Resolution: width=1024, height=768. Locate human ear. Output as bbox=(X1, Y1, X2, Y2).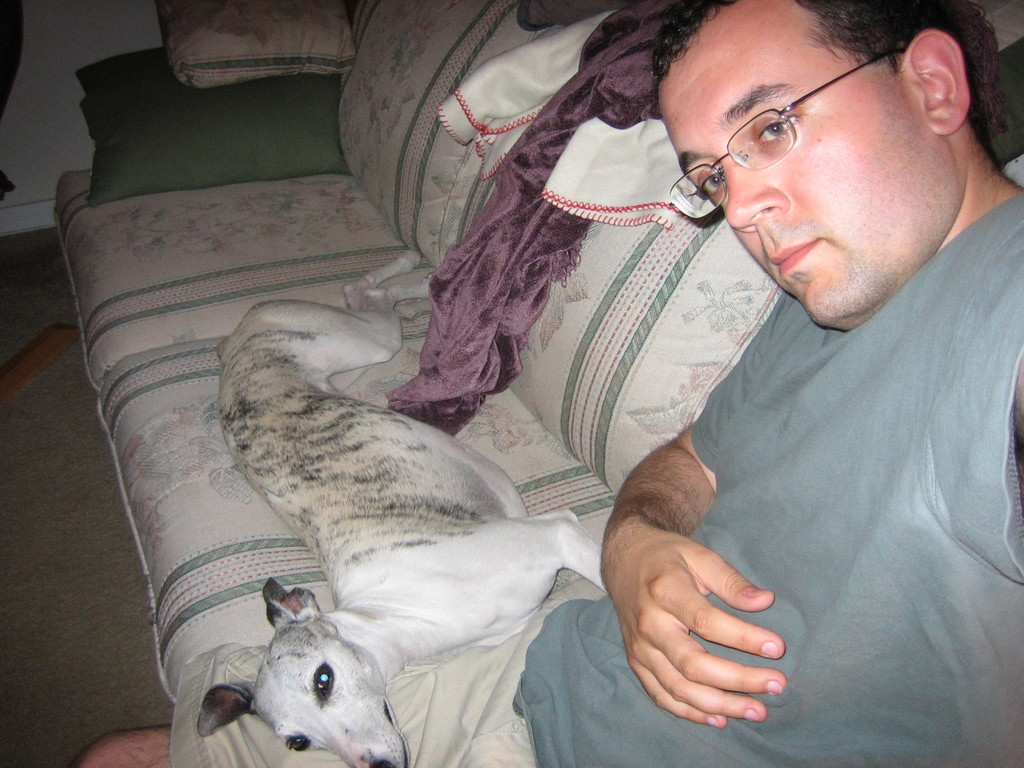
bbox=(904, 28, 968, 133).
